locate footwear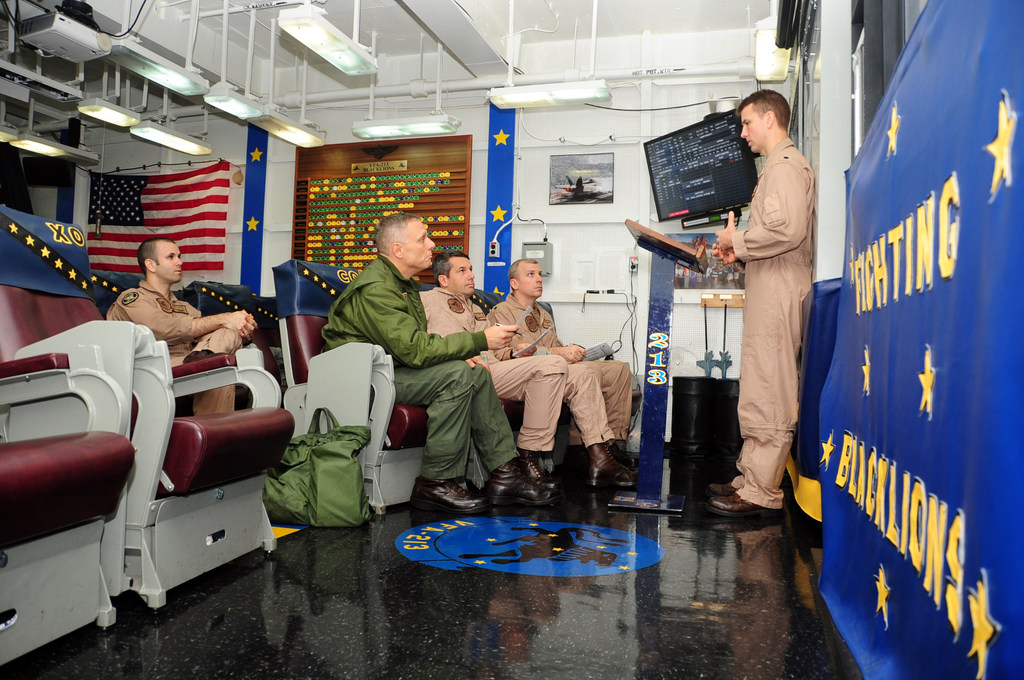
rect(586, 444, 640, 487)
